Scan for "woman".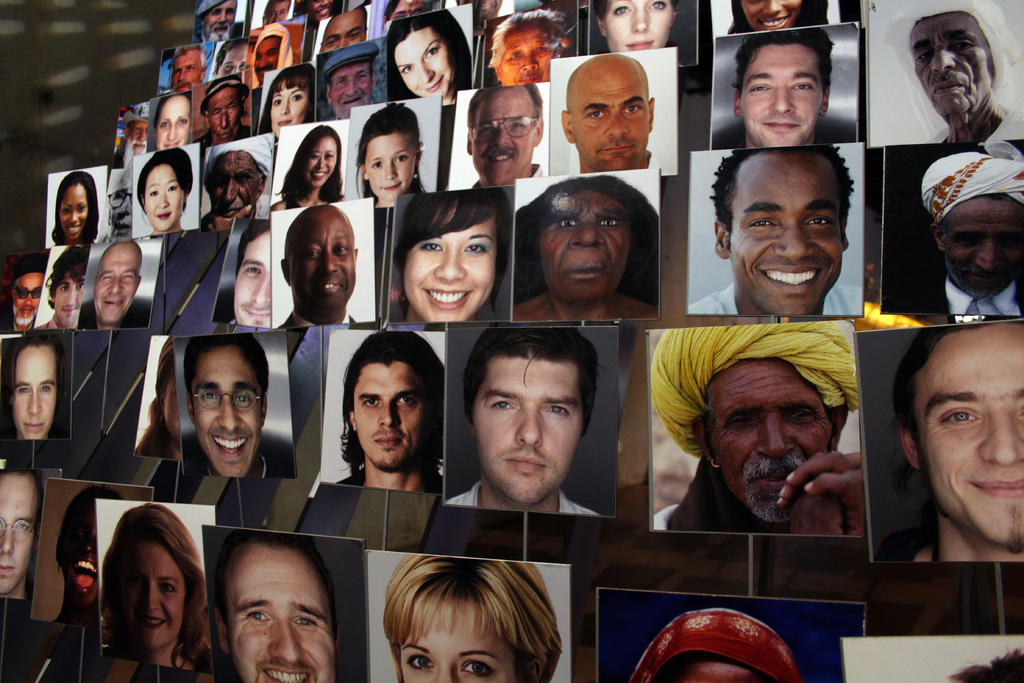
Scan result: rect(593, 0, 687, 65).
